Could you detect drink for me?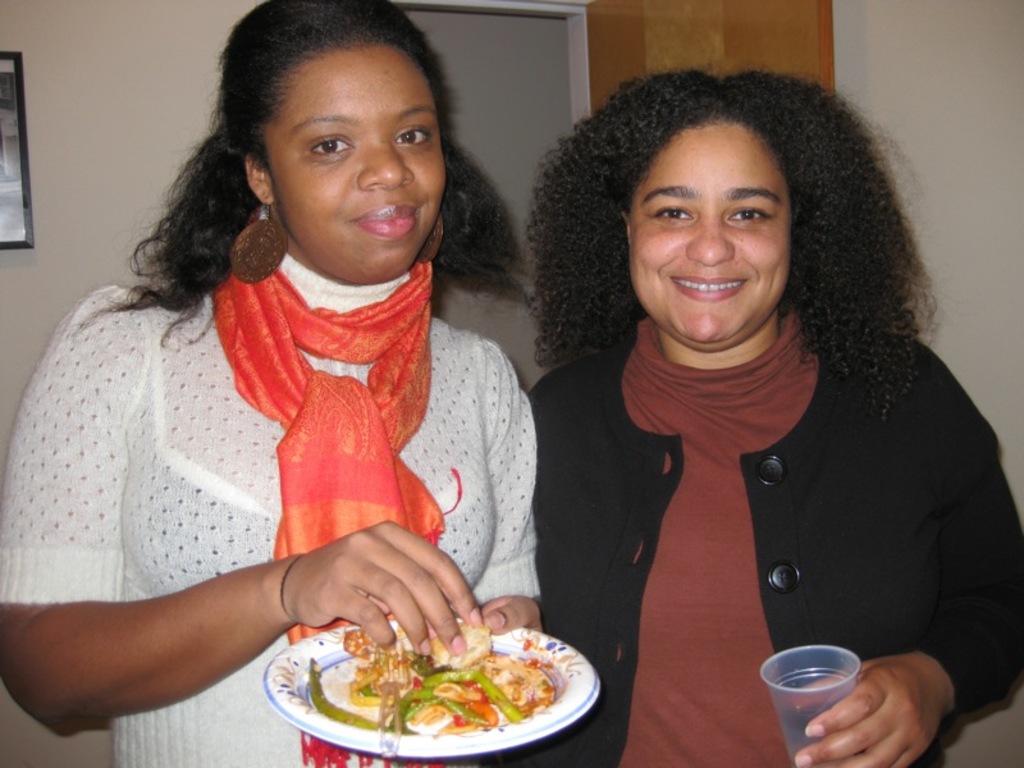
Detection result: locate(778, 700, 852, 767).
